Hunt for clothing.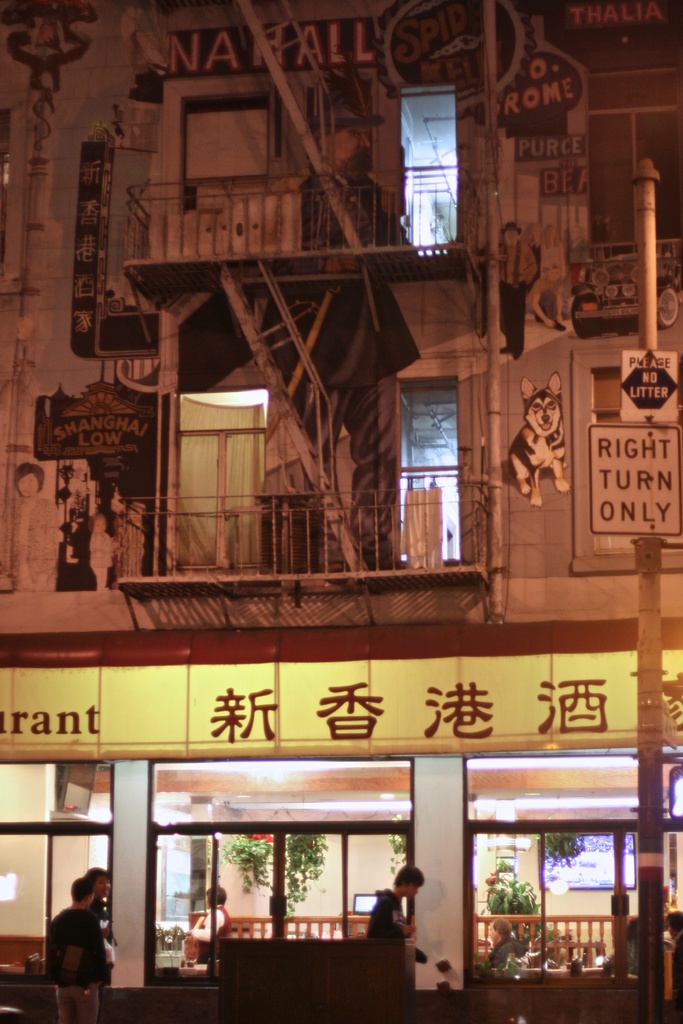
Hunted down at bbox=(564, 239, 590, 281).
